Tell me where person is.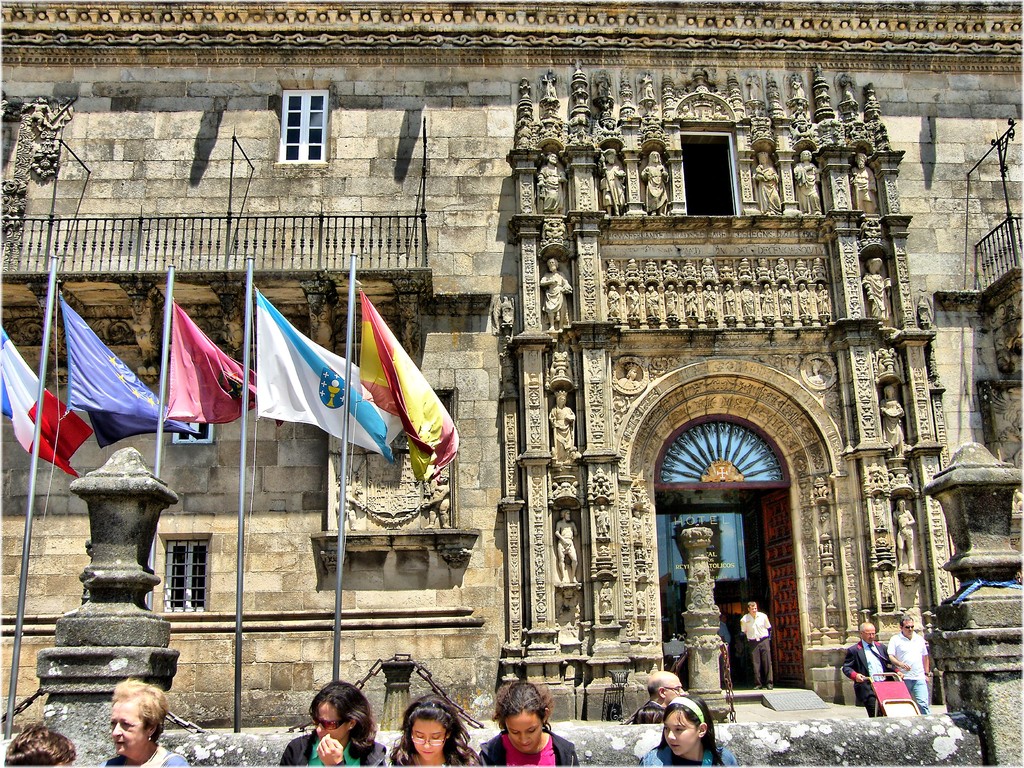
person is at 0/723/75/767.
